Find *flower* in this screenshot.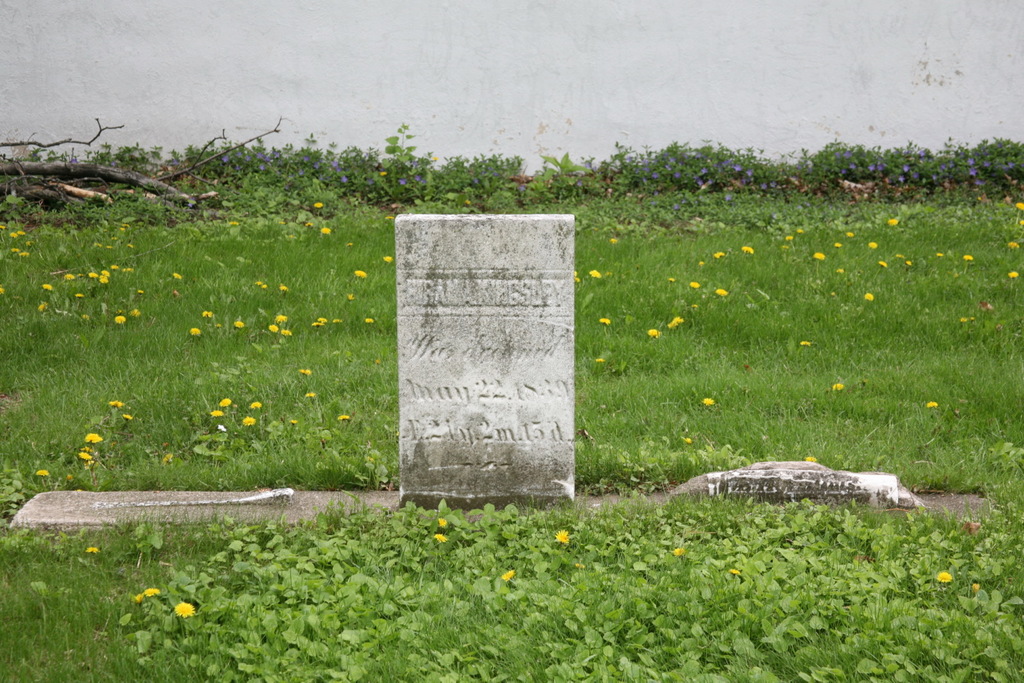
The bounding box for *flower* is crop(335, 410, 351, 424).
